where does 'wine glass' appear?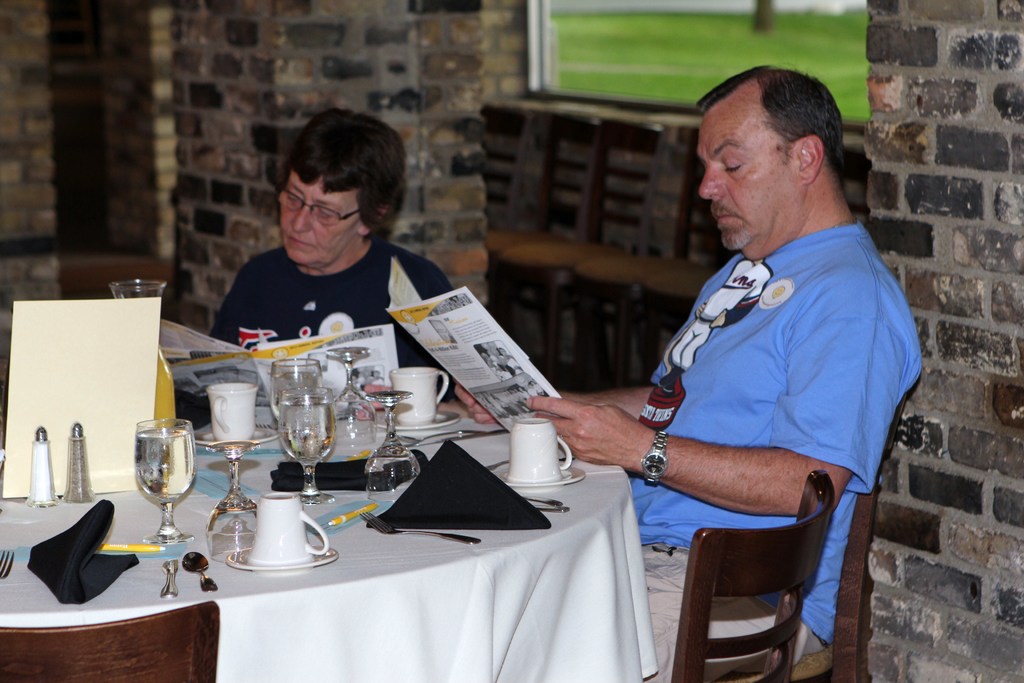
Appears at 205,441,256,563.
